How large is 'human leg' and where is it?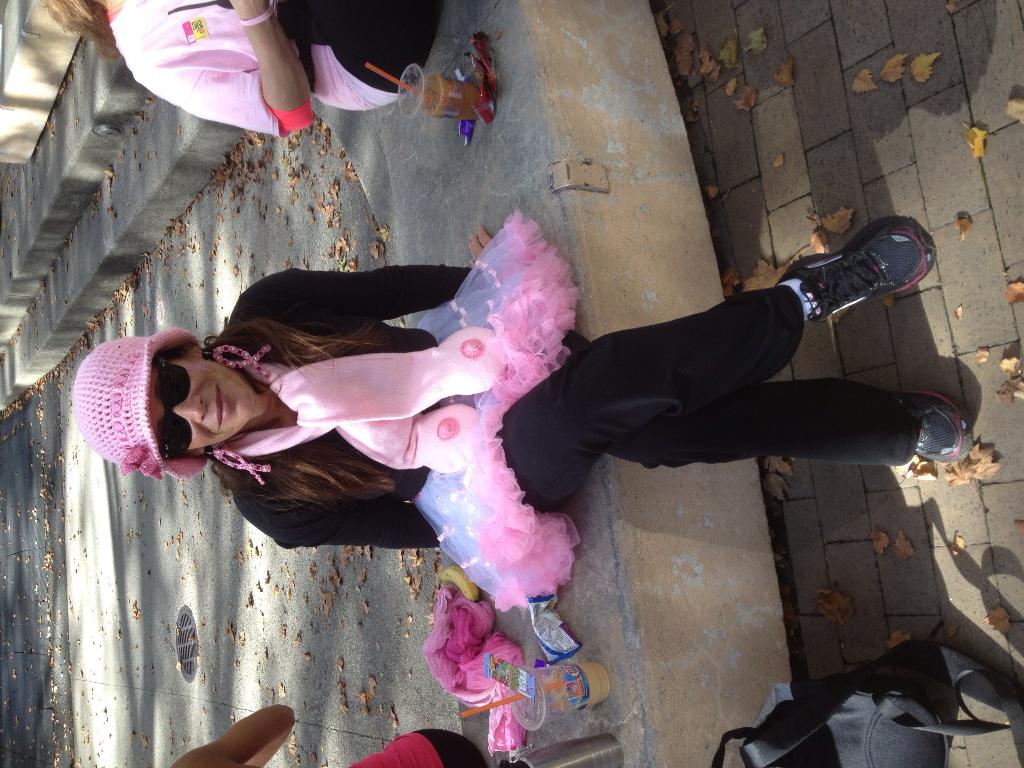
Bounding box: [x1=320, y1=0, x2=446, y2=92].
